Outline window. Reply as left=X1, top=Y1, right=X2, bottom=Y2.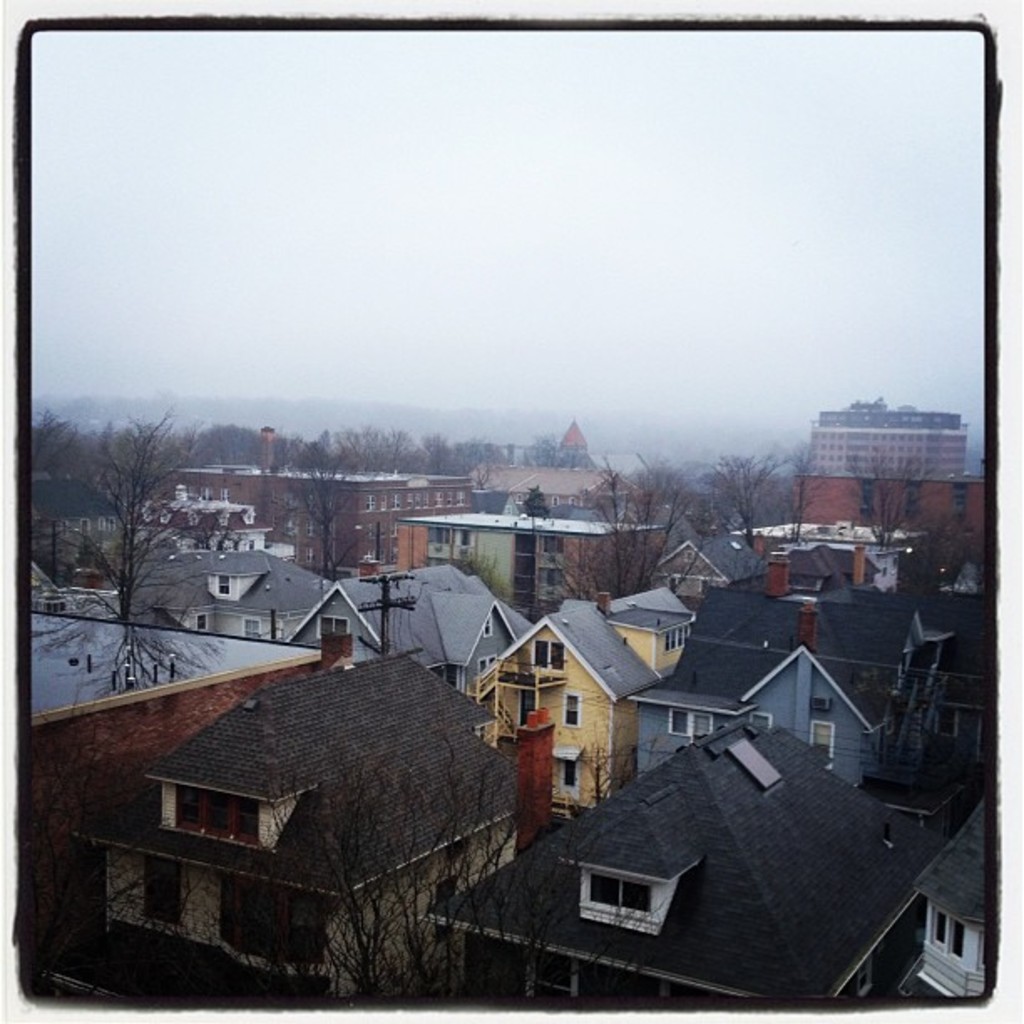
left=818, top=724, right=832, bottom=765.
